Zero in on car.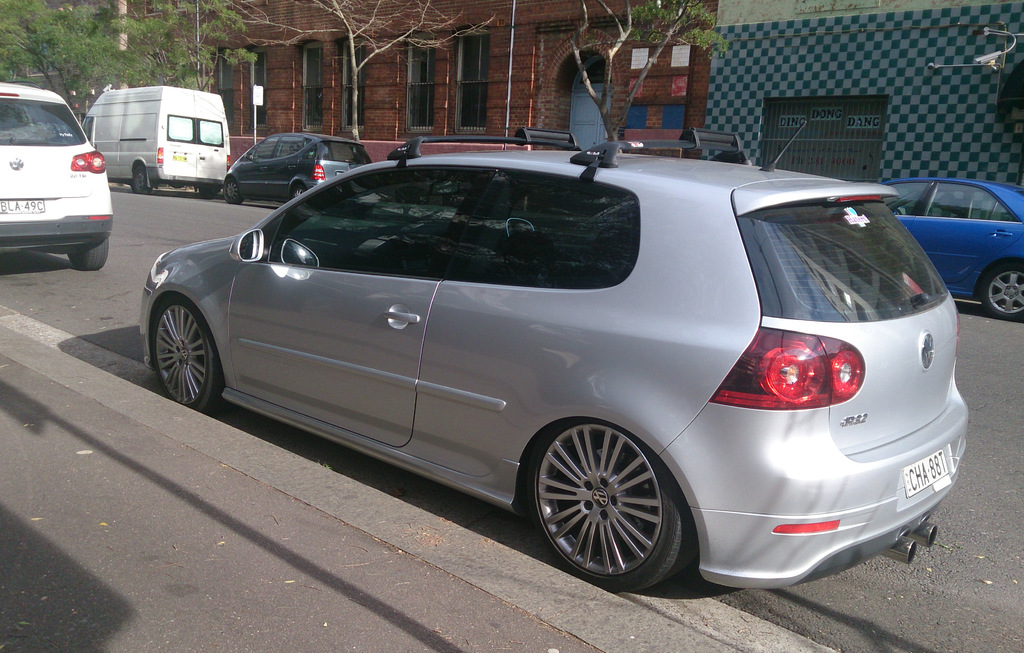
Zeroed in: <region>0, 83, 114, 271</region>.
